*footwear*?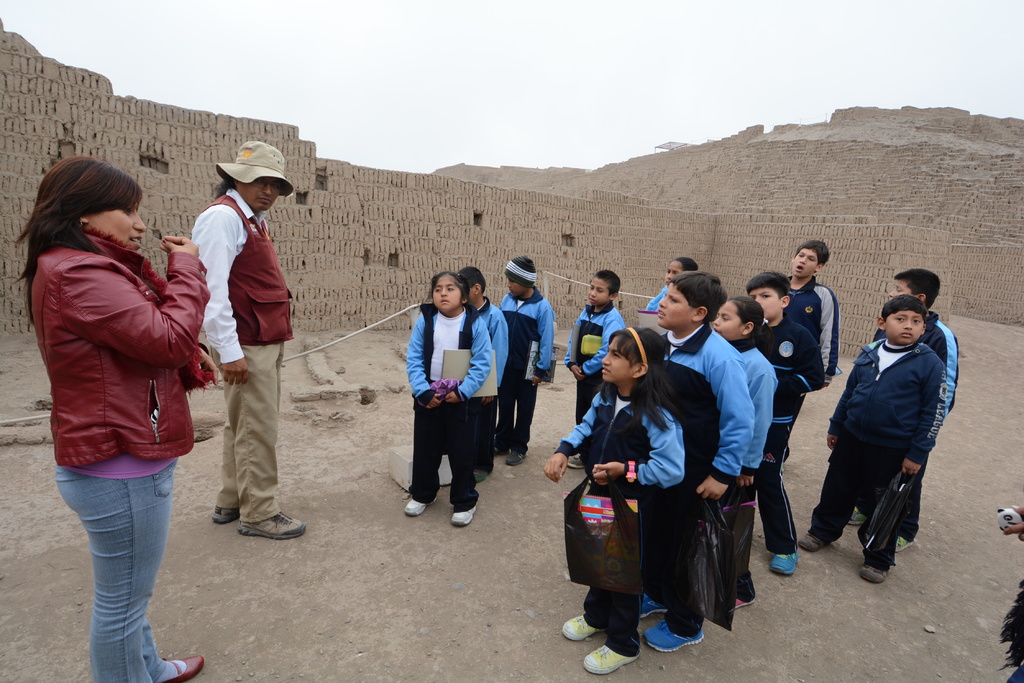
[left=207, top=507, right=239, bottom=526]
